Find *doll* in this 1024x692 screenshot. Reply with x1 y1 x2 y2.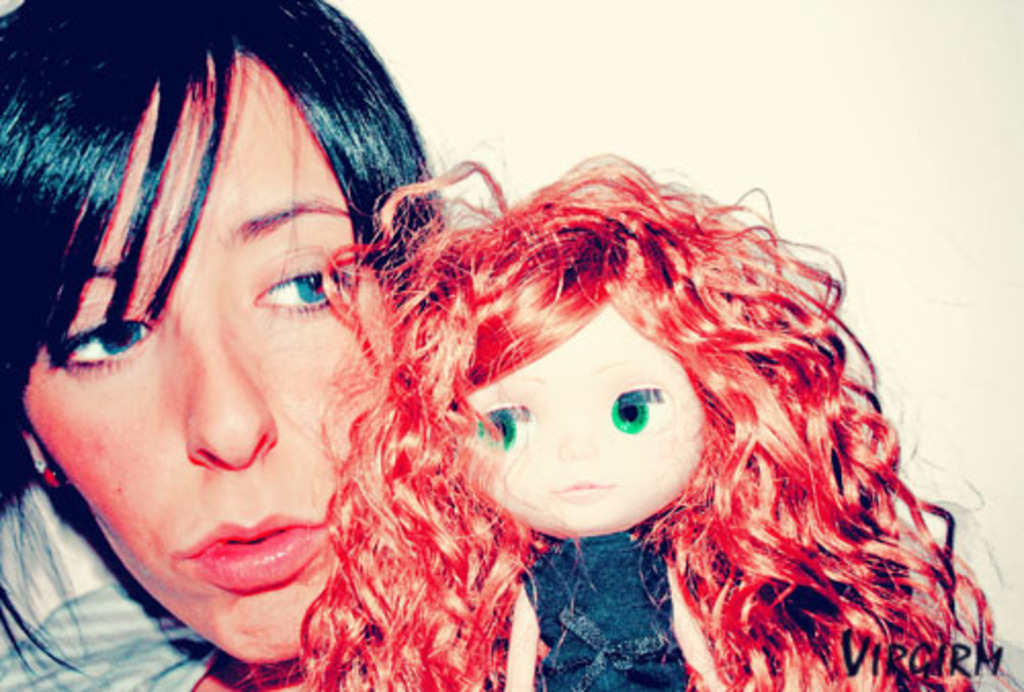
207 102 969 682.
